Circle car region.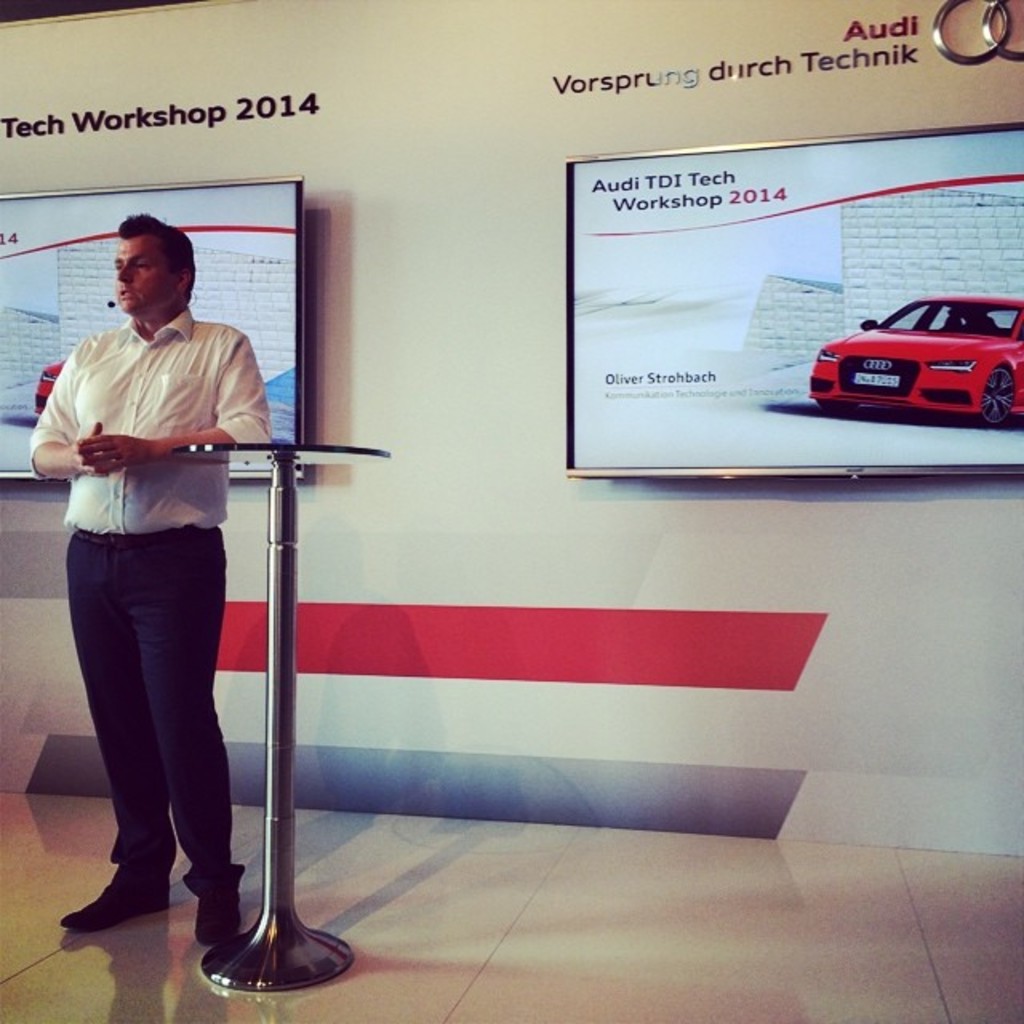
Region: <box>32,354,67,411</box>.
